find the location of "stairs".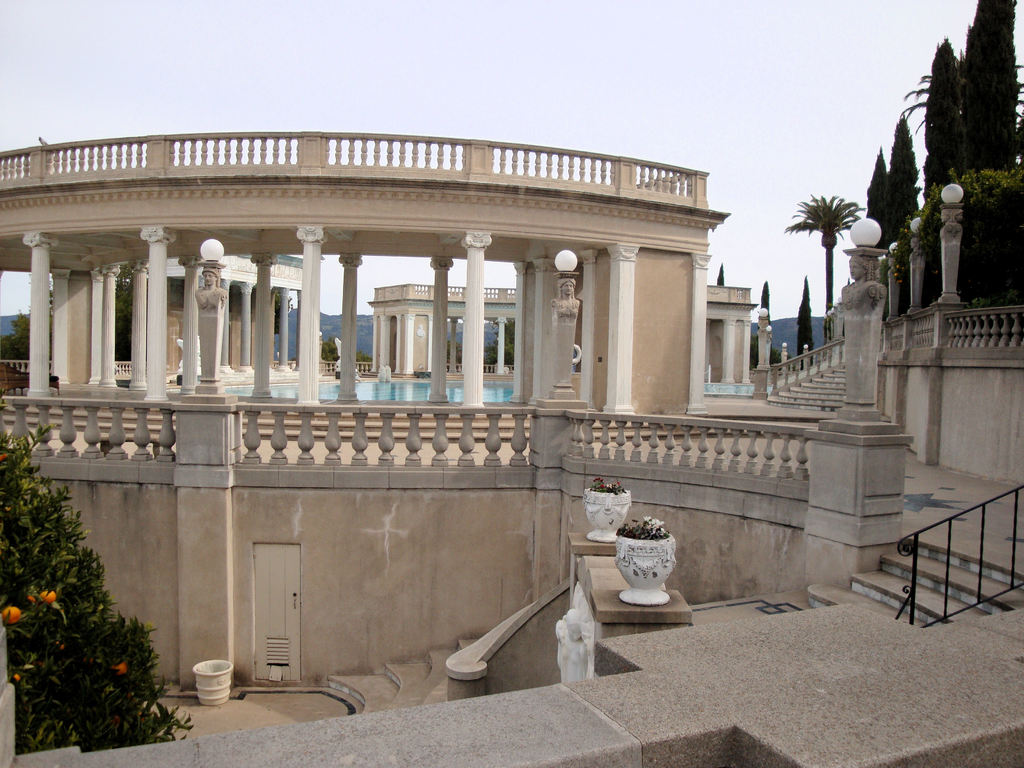
Location: region(765, 362, 849, 415).
